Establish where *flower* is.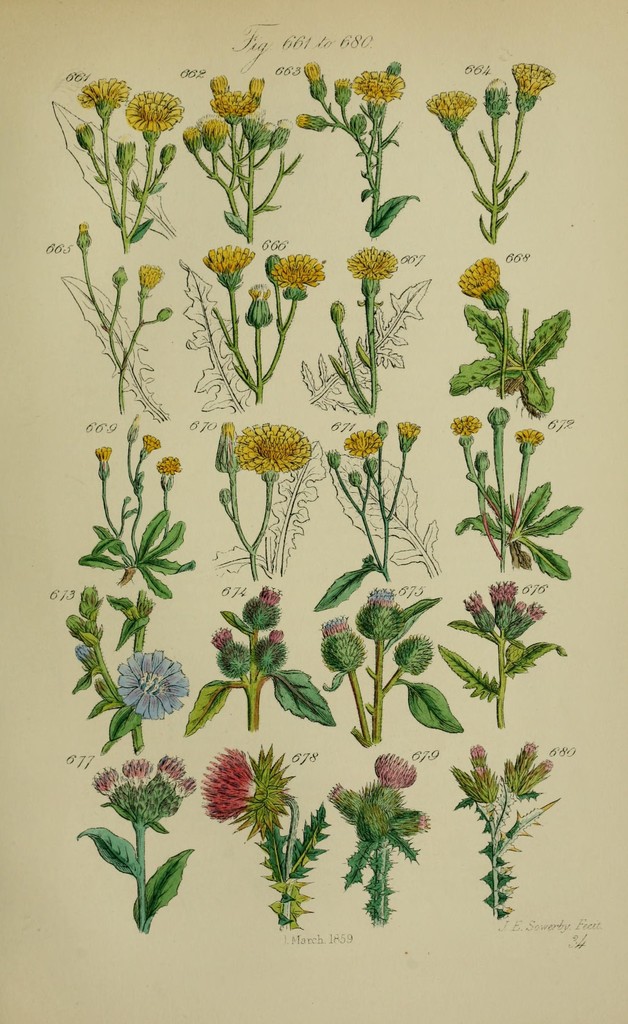
Established at bbox=[345, 245, 401, 287].
